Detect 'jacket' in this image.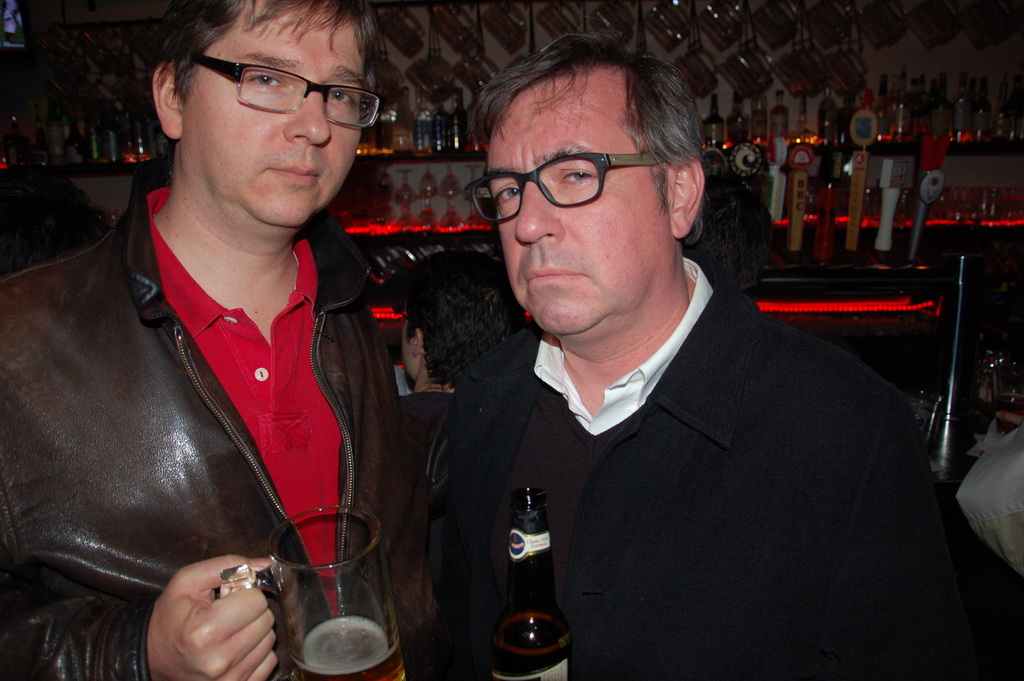
Detection: {"left": 0, "top": 181, "right": 480, "bottom": 680}.
